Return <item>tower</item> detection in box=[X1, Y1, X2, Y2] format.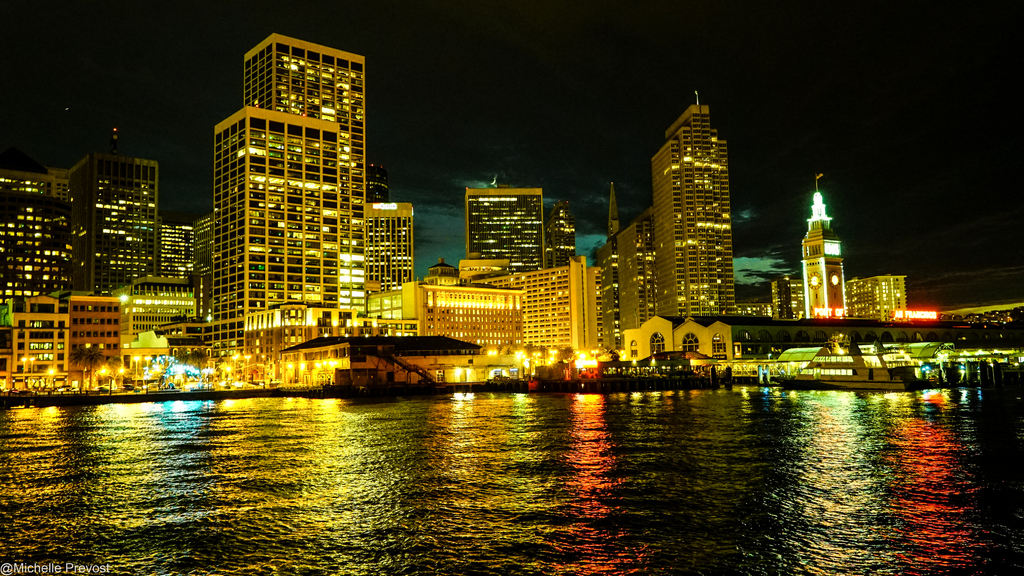
box=[0, 169, 84, 374].
